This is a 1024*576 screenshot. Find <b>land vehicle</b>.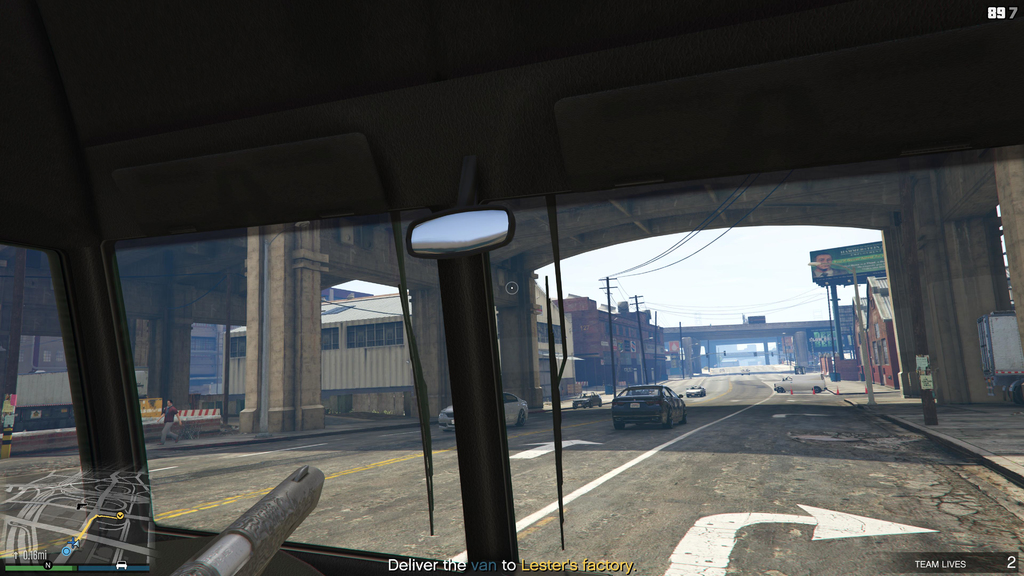
Bounding box: (0,0,1023,575).
